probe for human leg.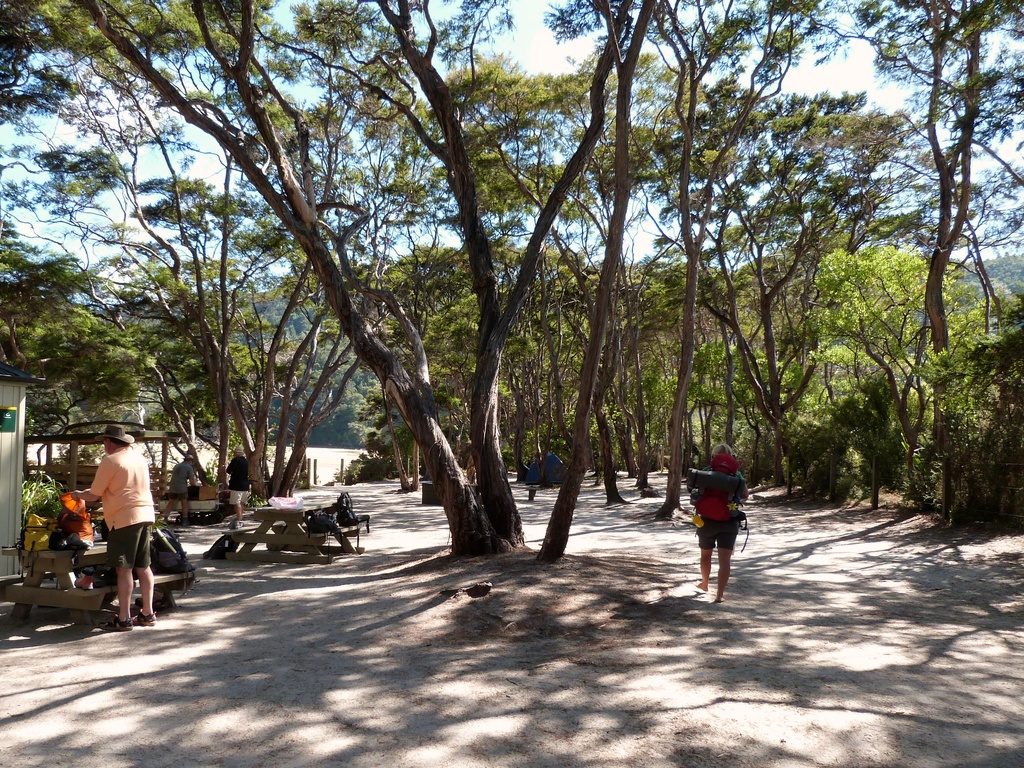
Probe result: select_region(700, 524, 714, 592).
